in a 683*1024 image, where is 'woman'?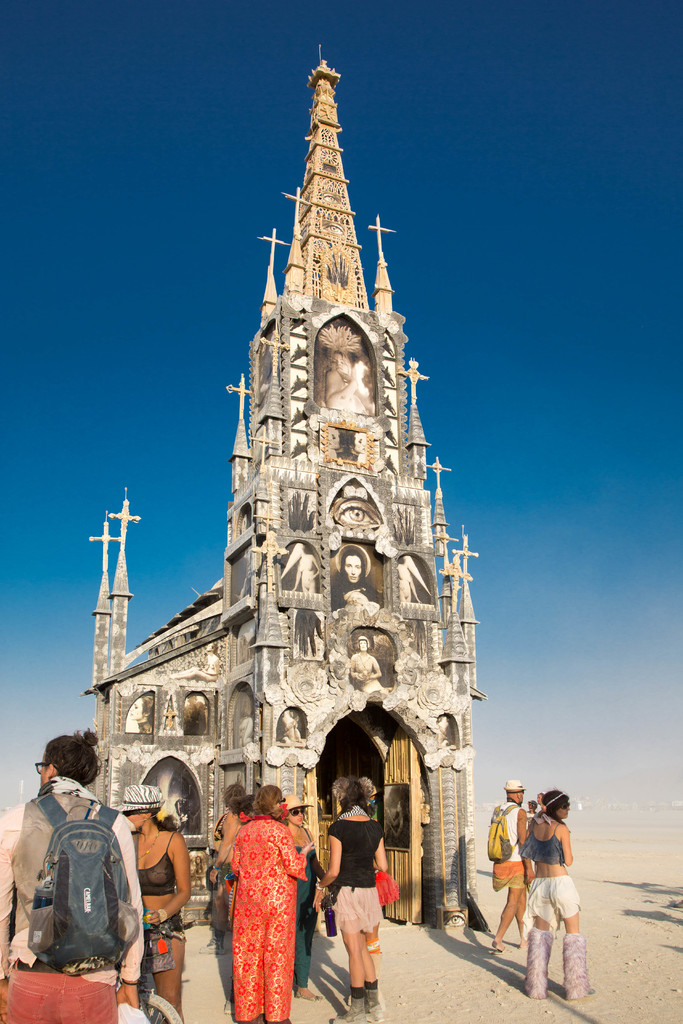
bbox=(516, 787, 597, 1000).
